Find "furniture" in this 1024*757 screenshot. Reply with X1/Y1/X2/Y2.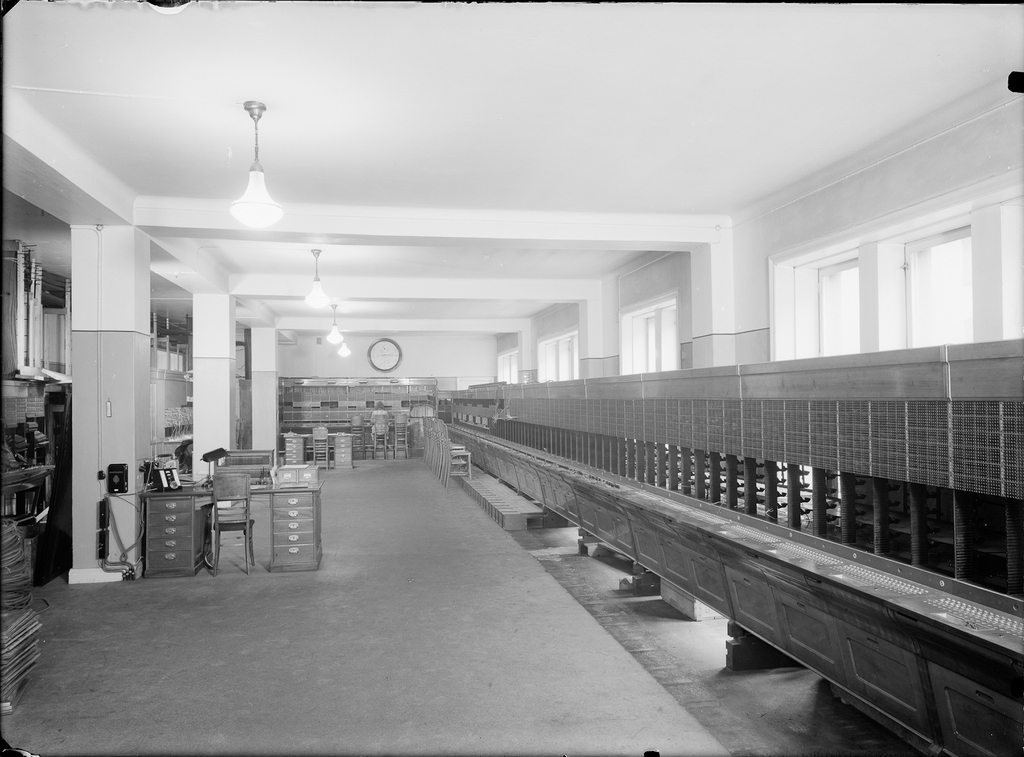
350/416/364/460.
